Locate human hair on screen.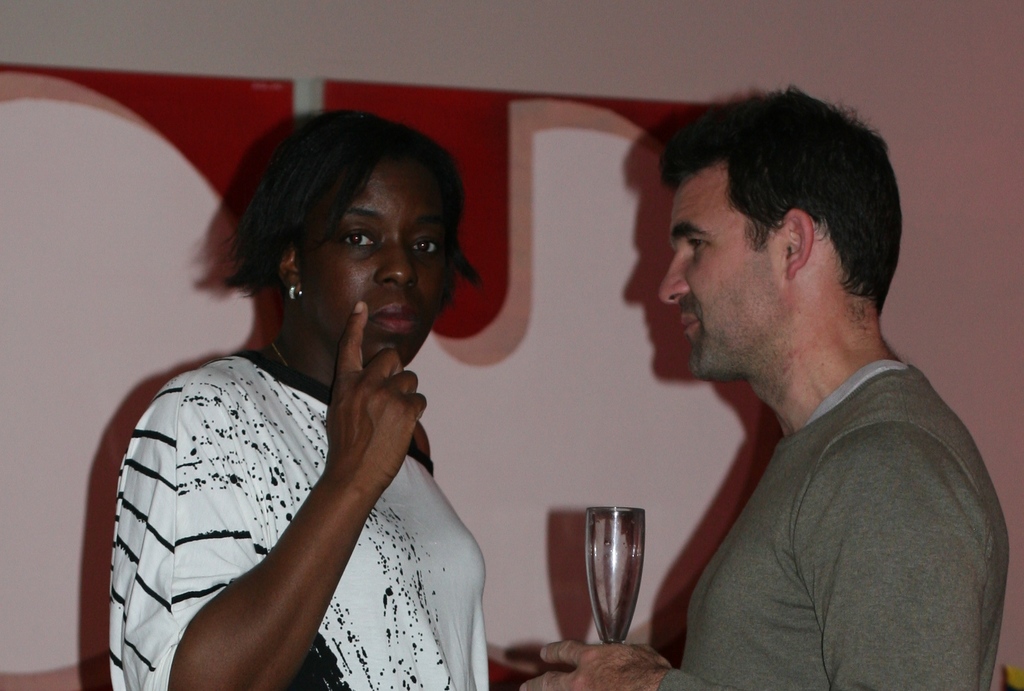
On screen at box=[669, 90, 900, 299].
